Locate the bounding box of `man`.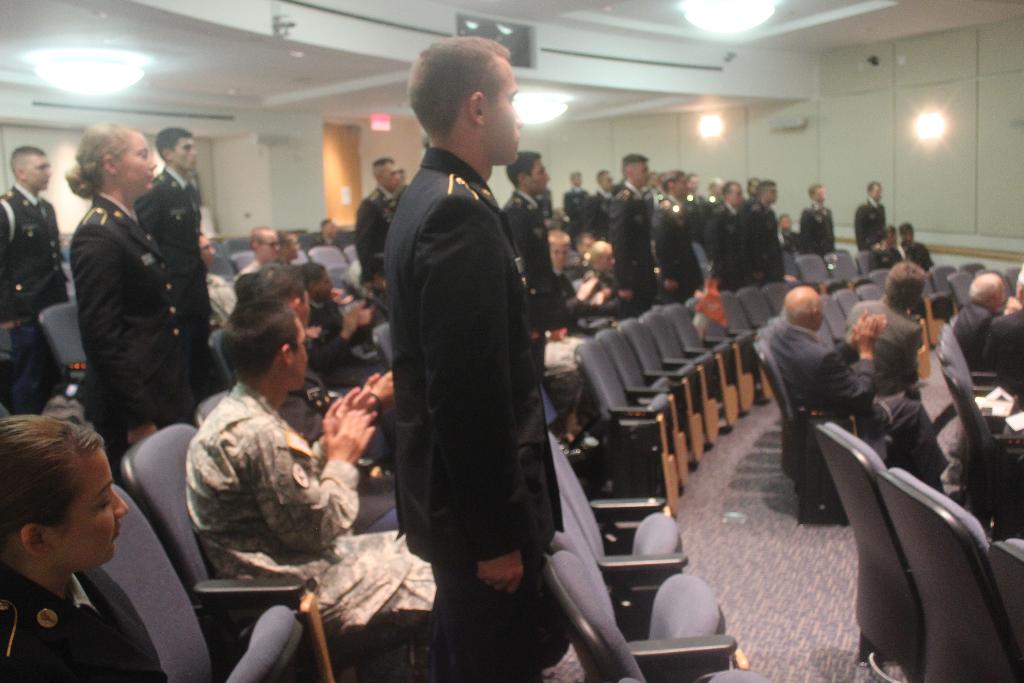
Bounding box: 580/237/611/300.
